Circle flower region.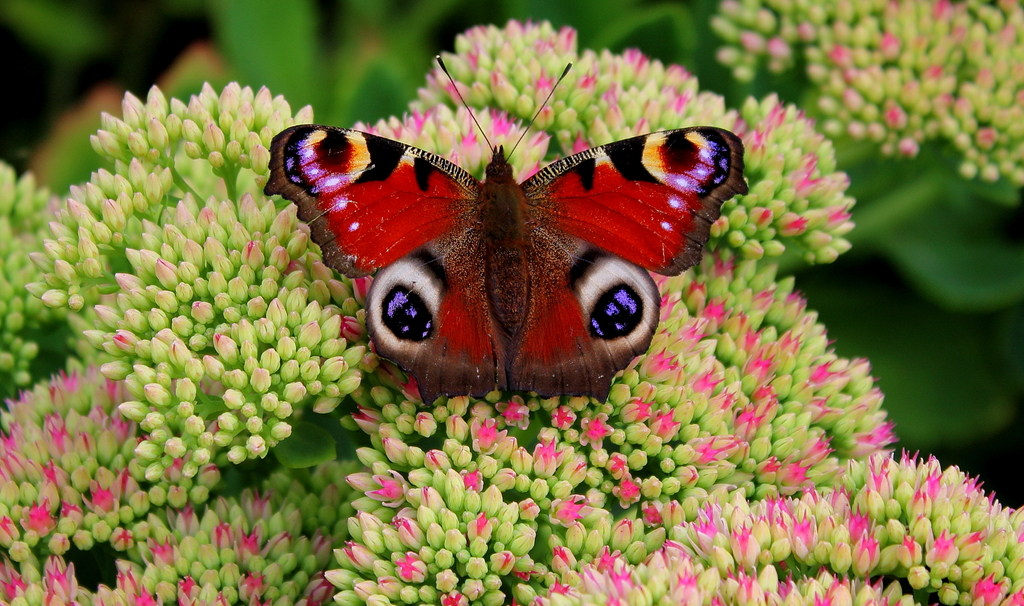
Region: bbox(162, 438, 179, 455).
